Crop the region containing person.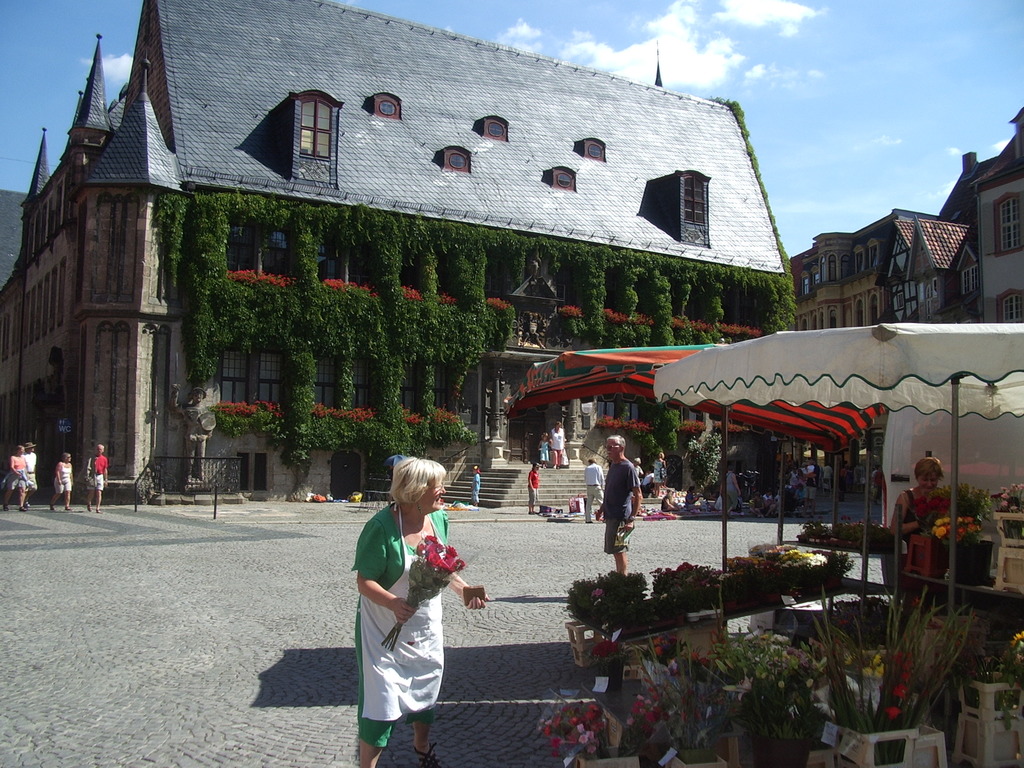
Crop region: 631:460:642:486.
